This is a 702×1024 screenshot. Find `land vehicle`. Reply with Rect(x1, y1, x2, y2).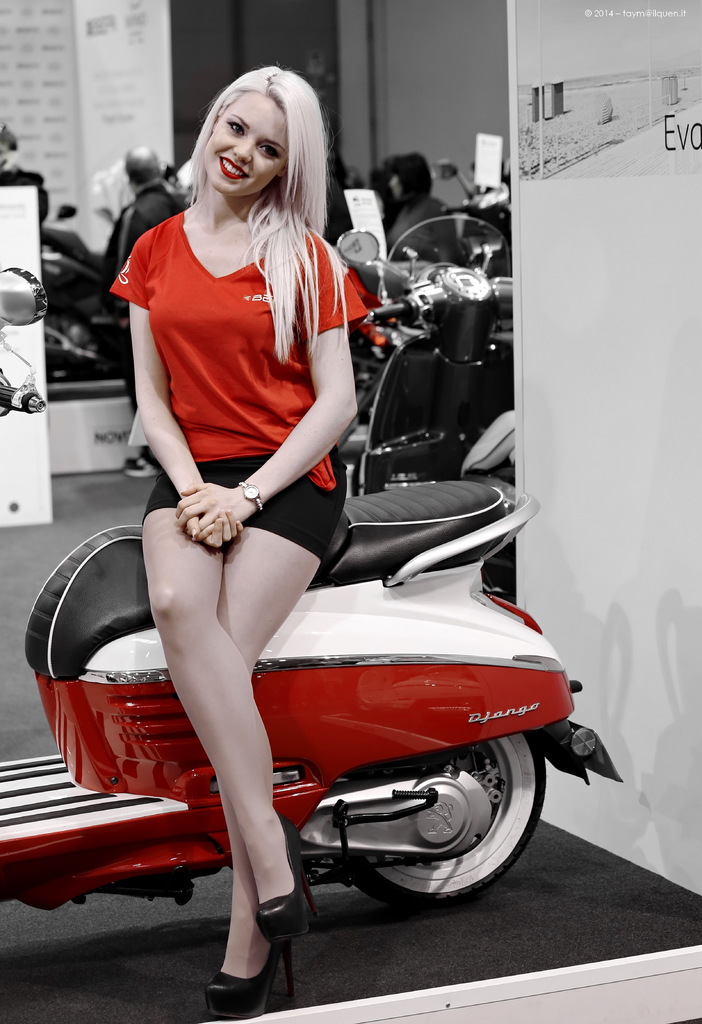
Rect(0, 472, 617, 912).
